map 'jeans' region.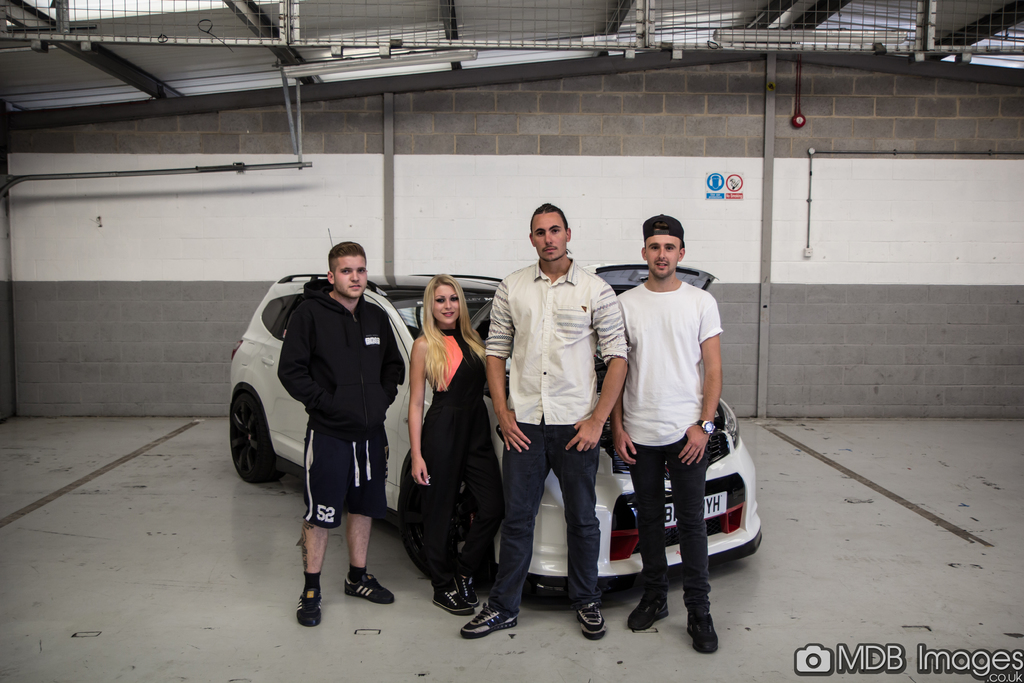
Mapped to bbox=(502, 404, 609, 632).
